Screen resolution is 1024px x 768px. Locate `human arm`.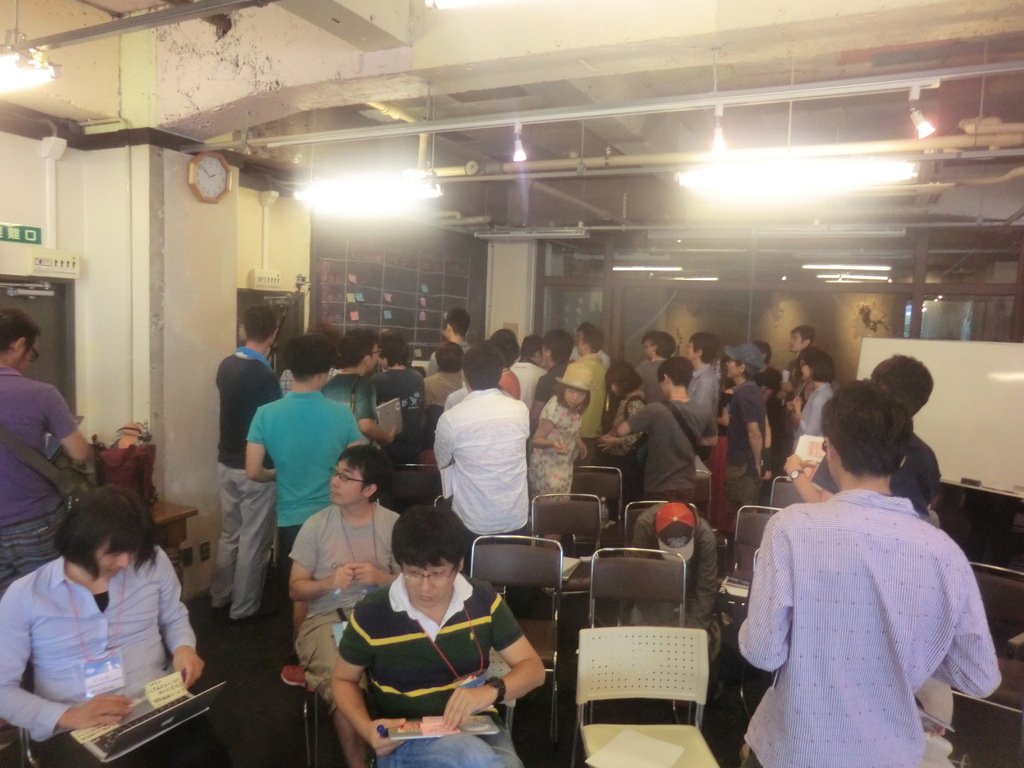
region(779, 451, 842, 505).
